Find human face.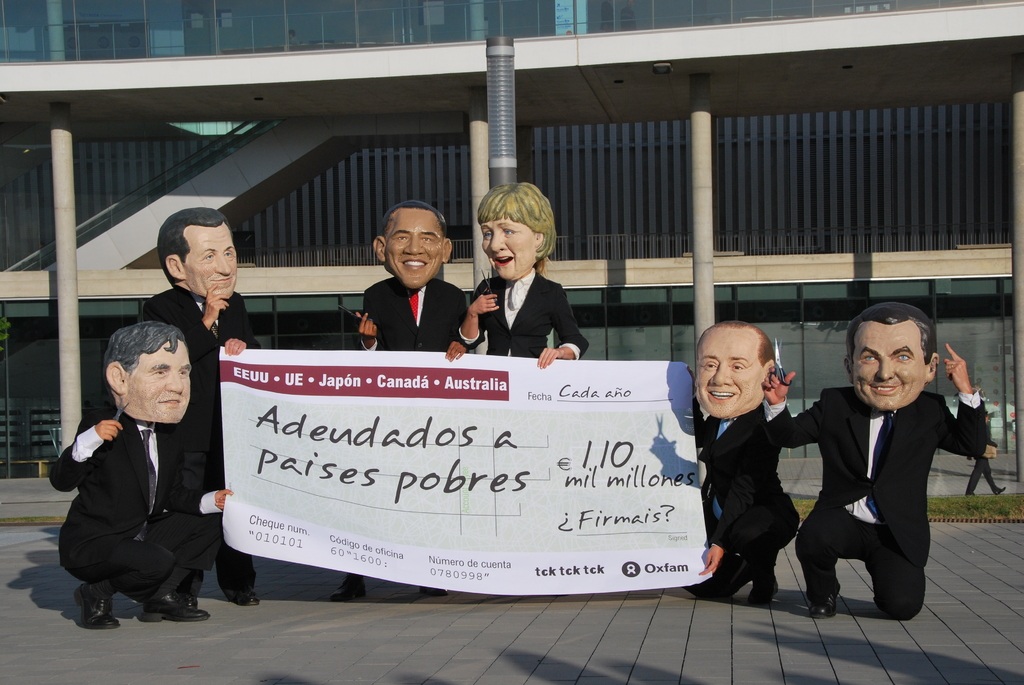
381/209/443/291.
